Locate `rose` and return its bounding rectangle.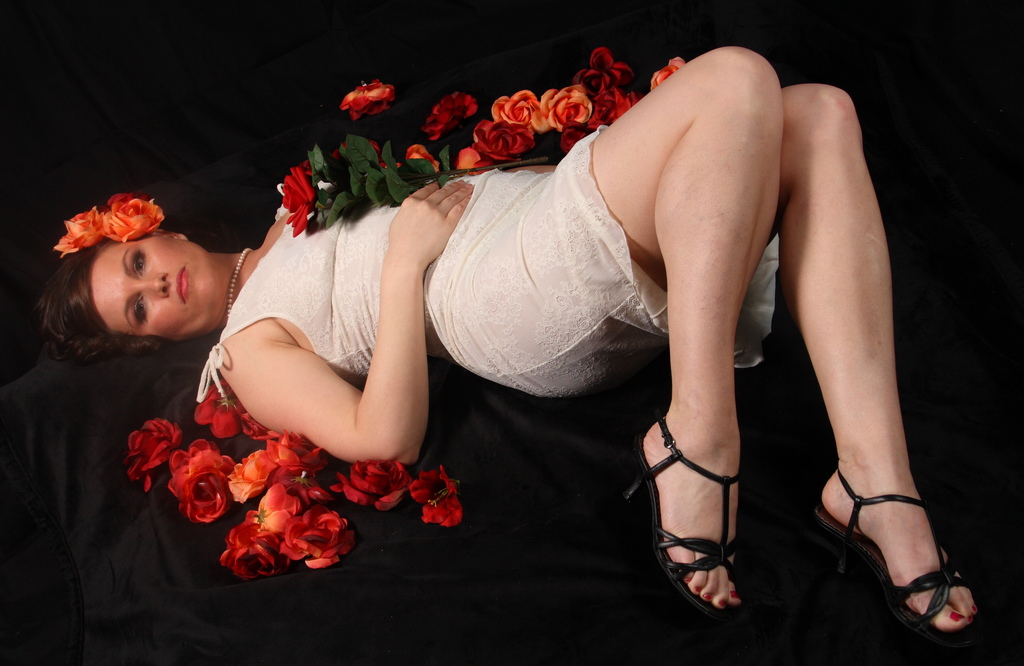
Rect(339, 81, 394, 120).
